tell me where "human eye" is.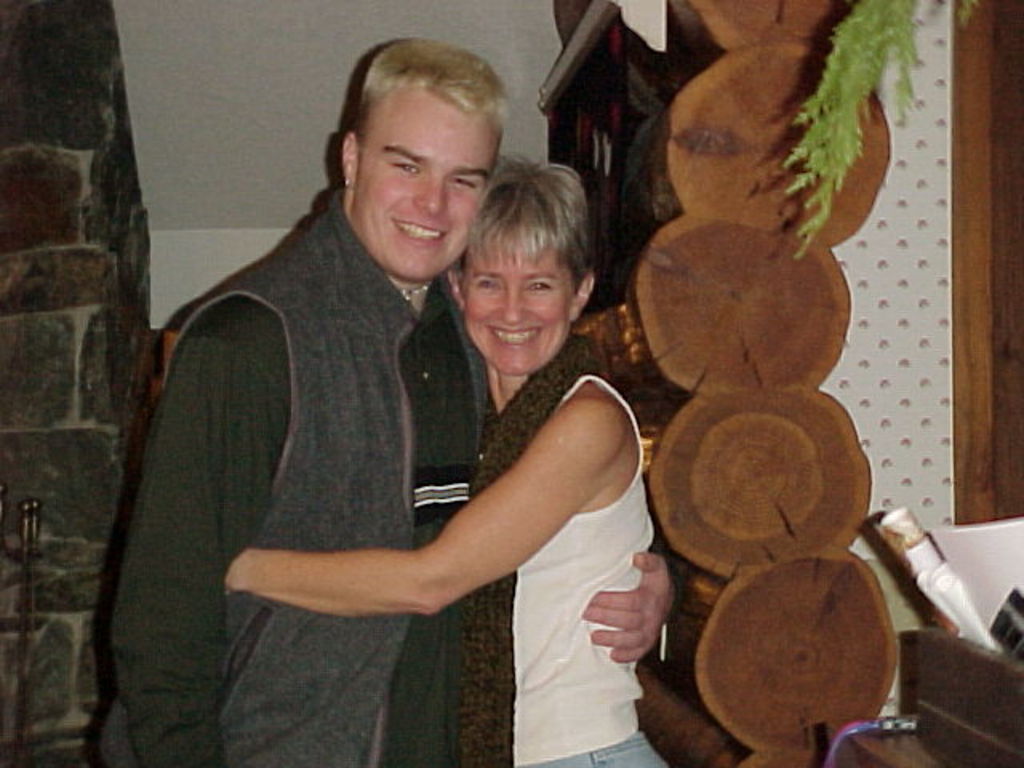
"human eye" is at rect(389, 157, 419, 178).
